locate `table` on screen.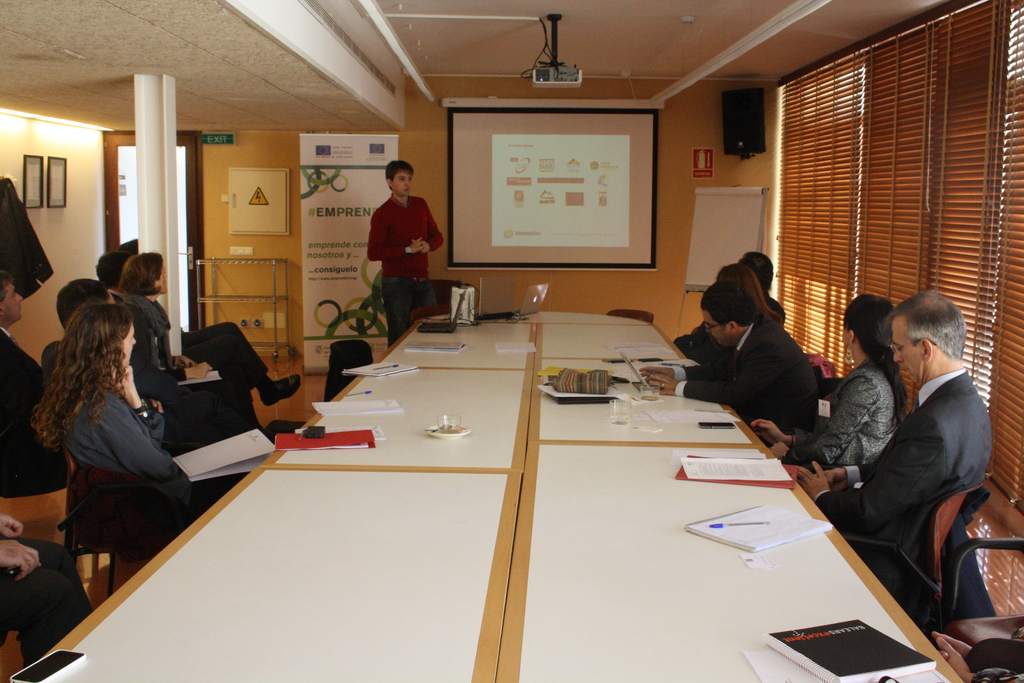
On screen at x1=218 y1=330 x2=938 y2=669.
